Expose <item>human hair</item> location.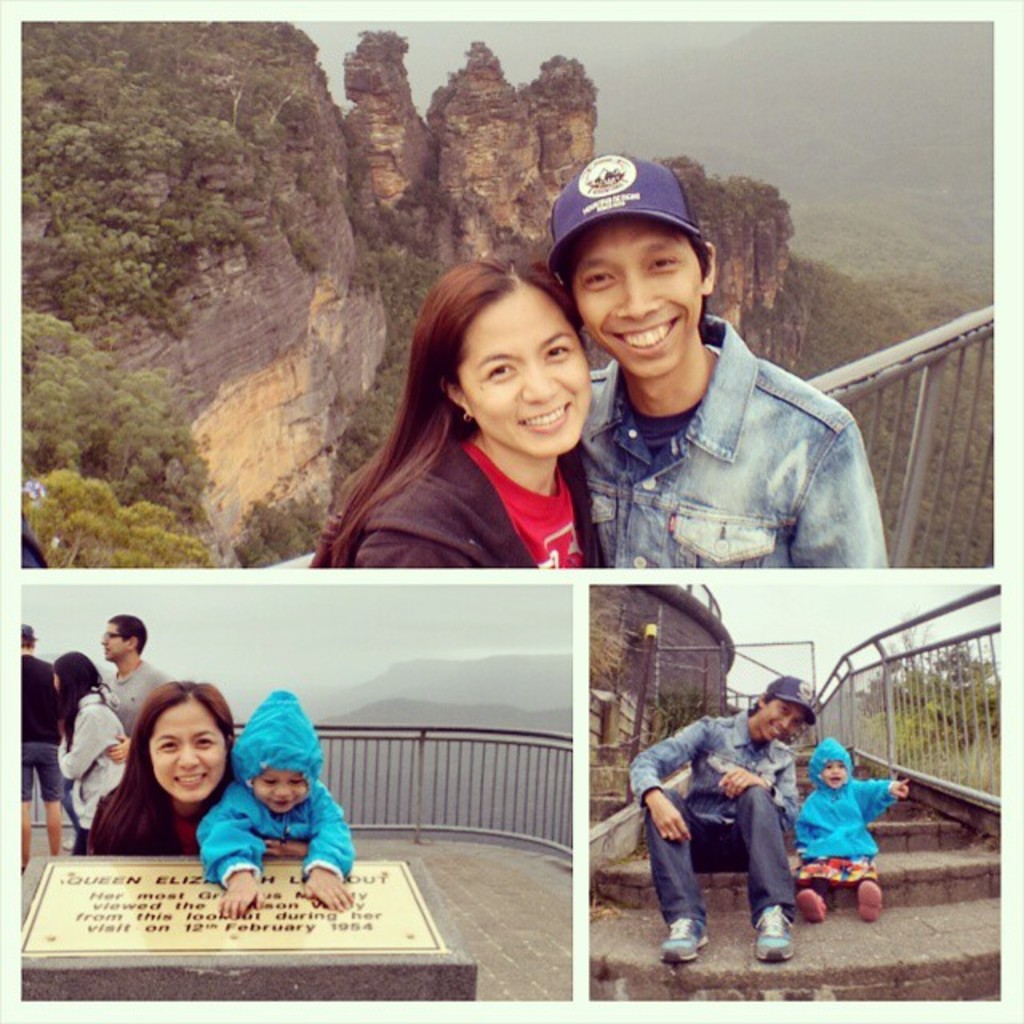
Exposed at 762,698,776,699.
